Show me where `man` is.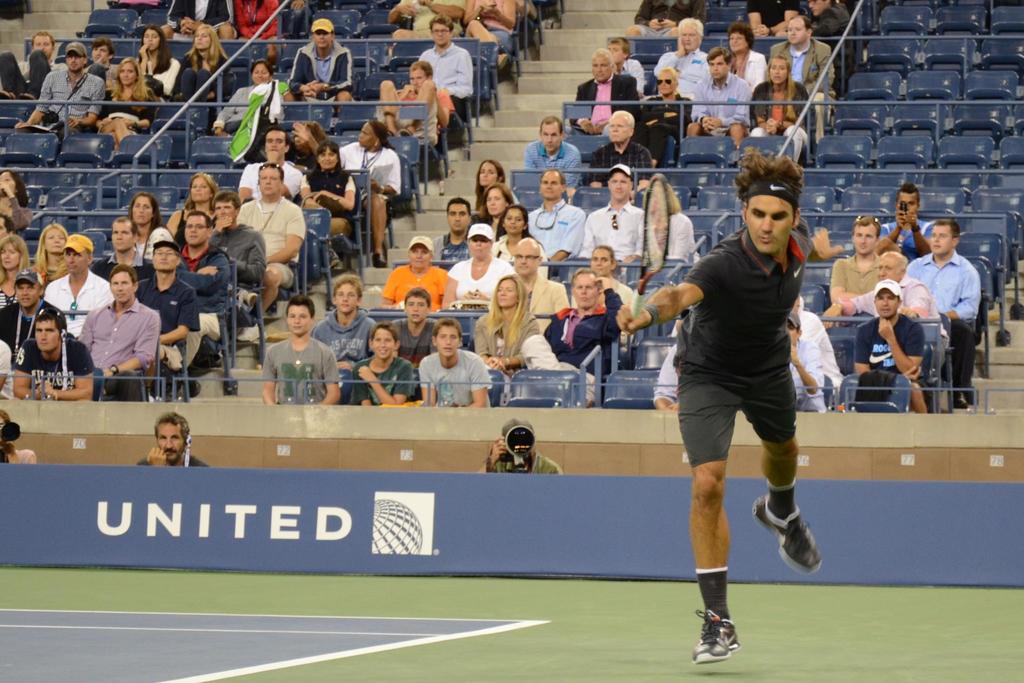
`man` is at 562:49:641:138.
